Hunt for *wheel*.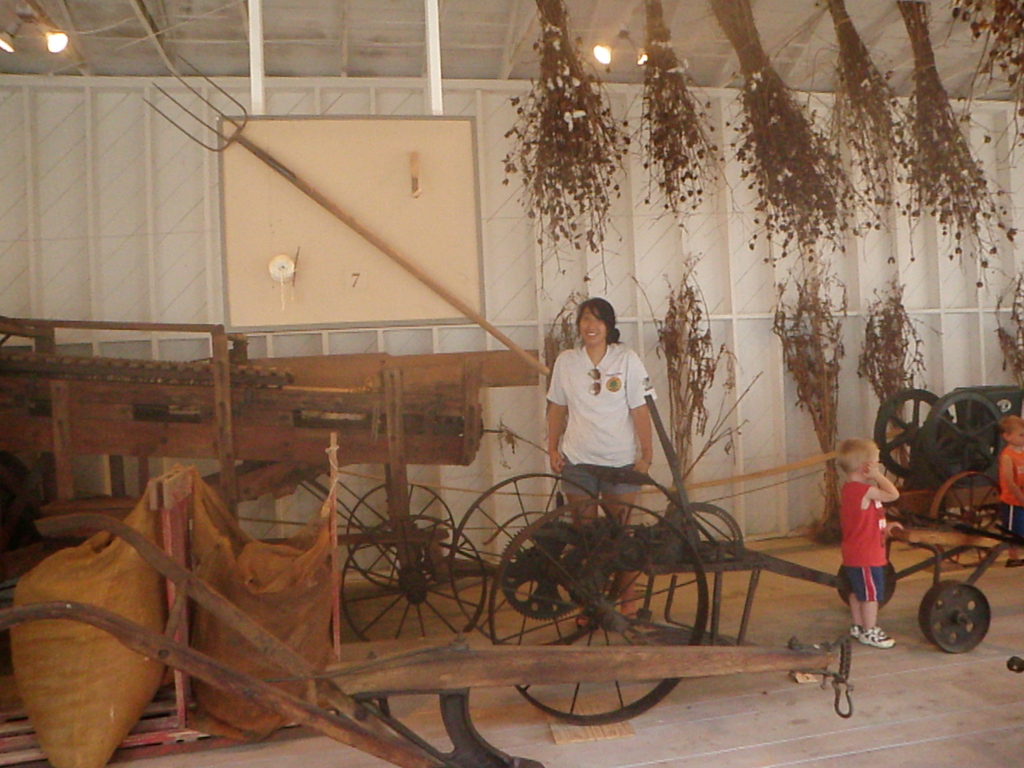
Hunted down at x1=454 y1=476 x2=618 y2=646.
